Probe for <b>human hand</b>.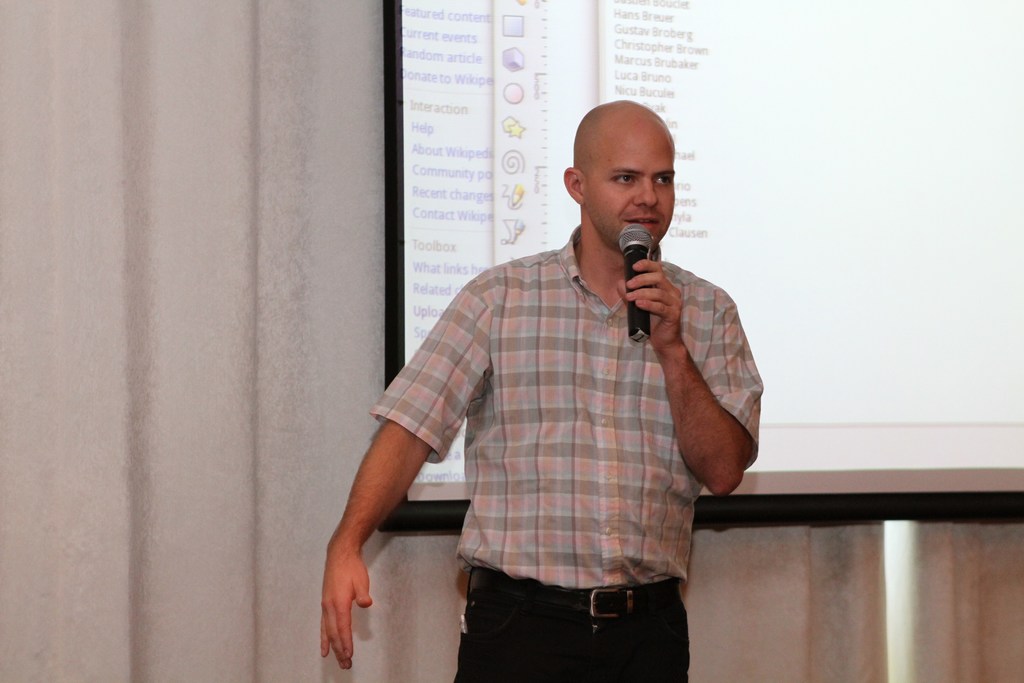
Probe result: 319, 551, 374, 669.
